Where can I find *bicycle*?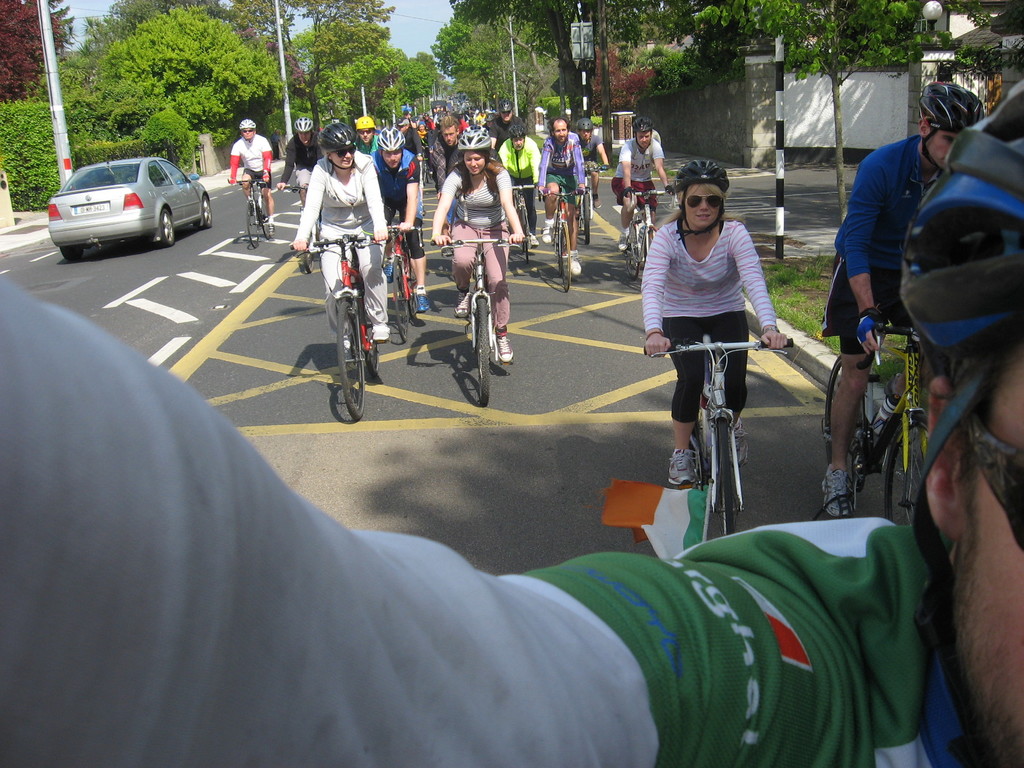
You can find it at l=277, t=184, r=316, b=187.
